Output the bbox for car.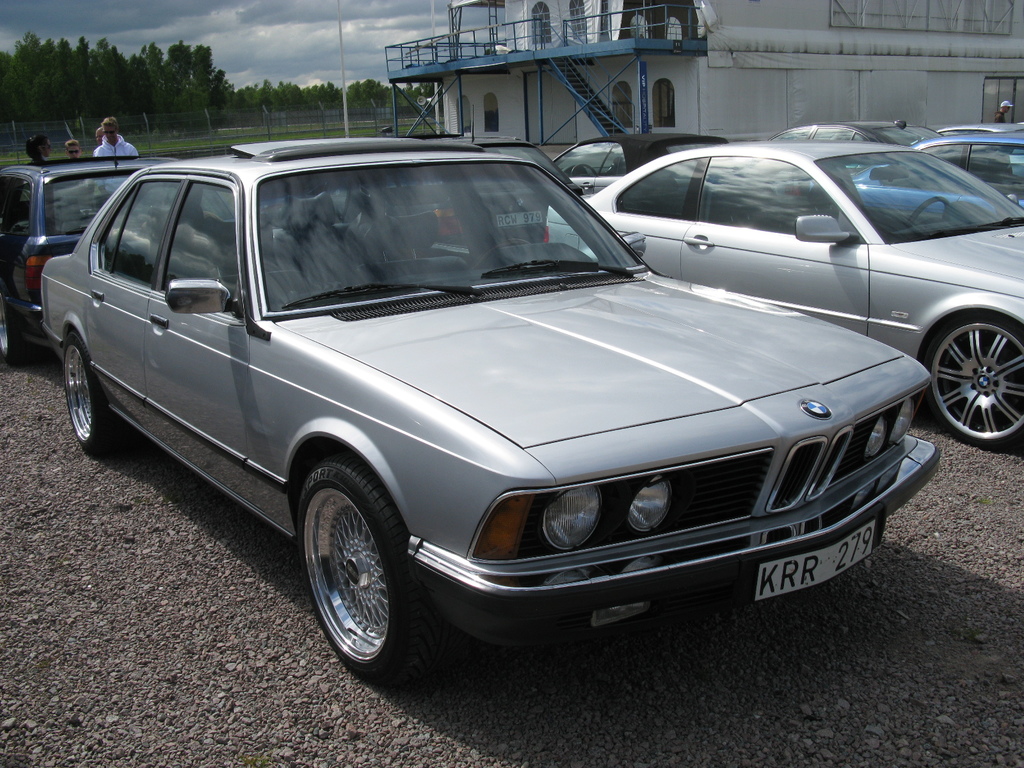
box=[42, 141, 946, 692].
